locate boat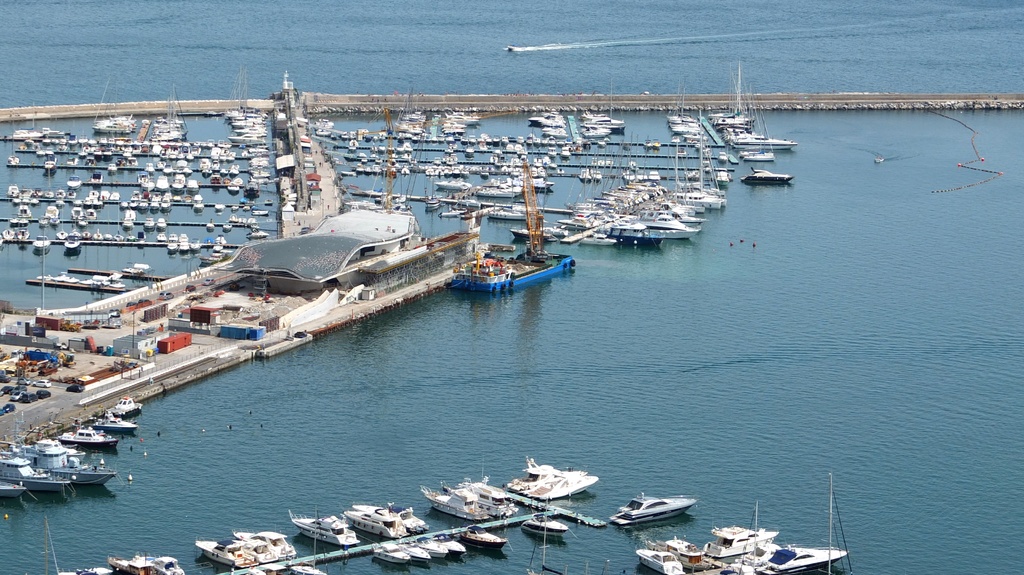
385,205,408,213
